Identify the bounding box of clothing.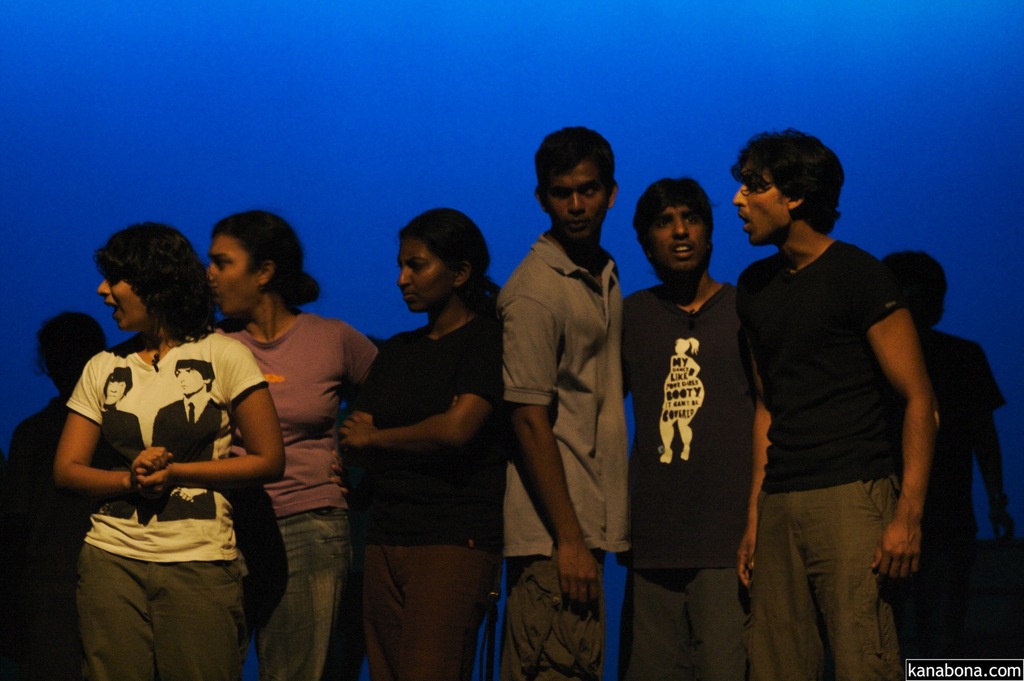
749:477:923:680.
